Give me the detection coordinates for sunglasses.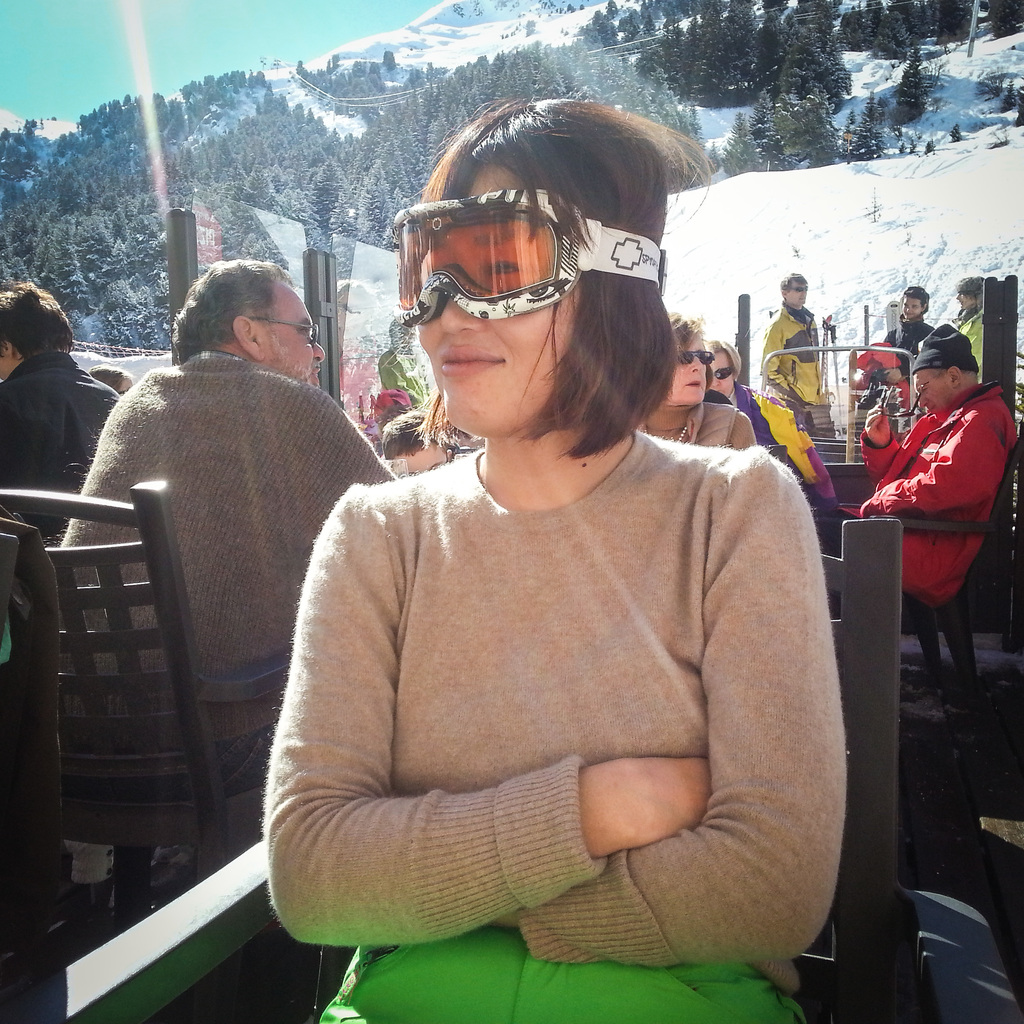
x1=714 y1=362 x2=735 y2=380.
